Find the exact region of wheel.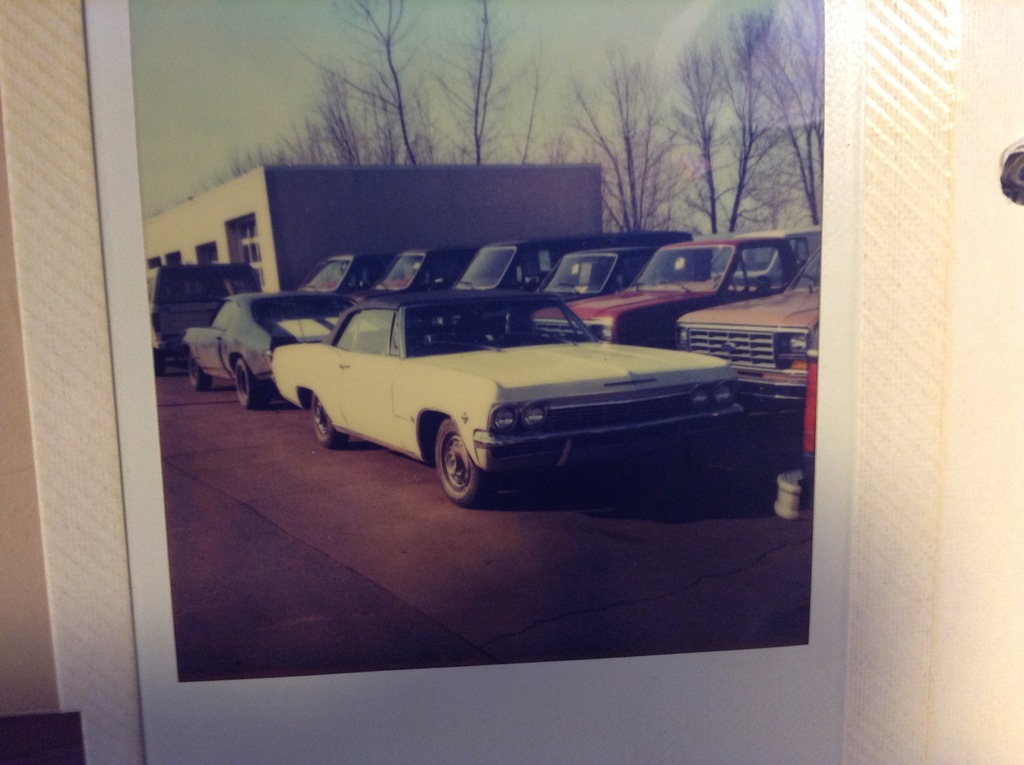
Exact region: bbox=[189, 354, 211, 392].
